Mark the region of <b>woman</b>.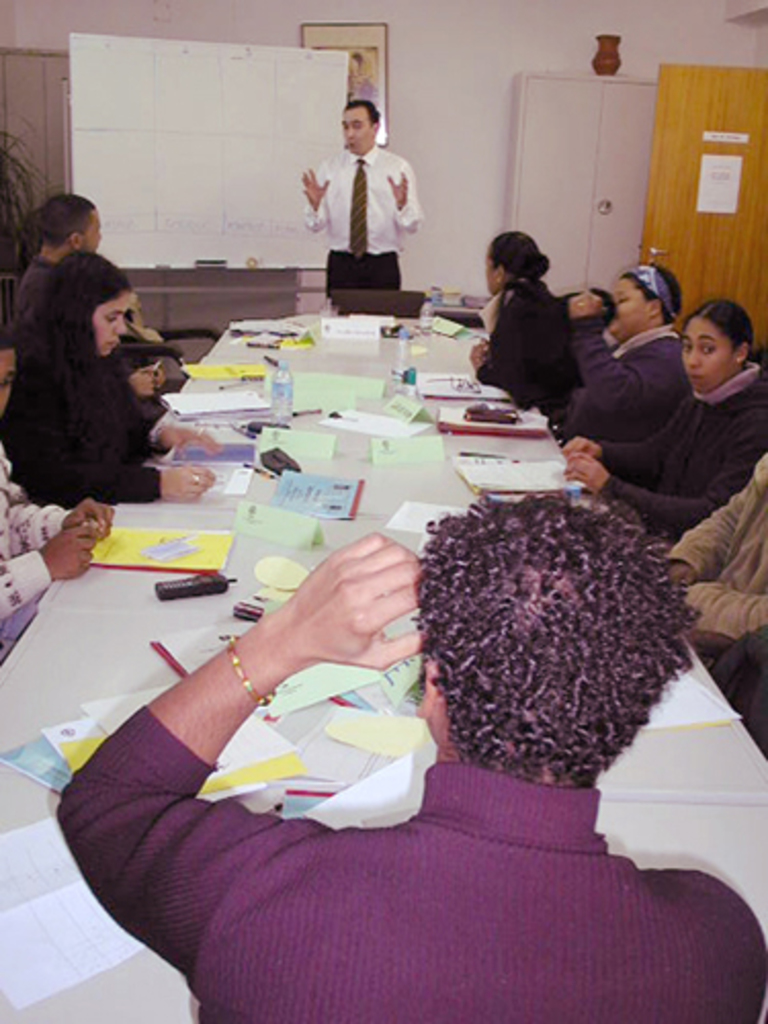
Region: detection(0, 326, 121, 635).
